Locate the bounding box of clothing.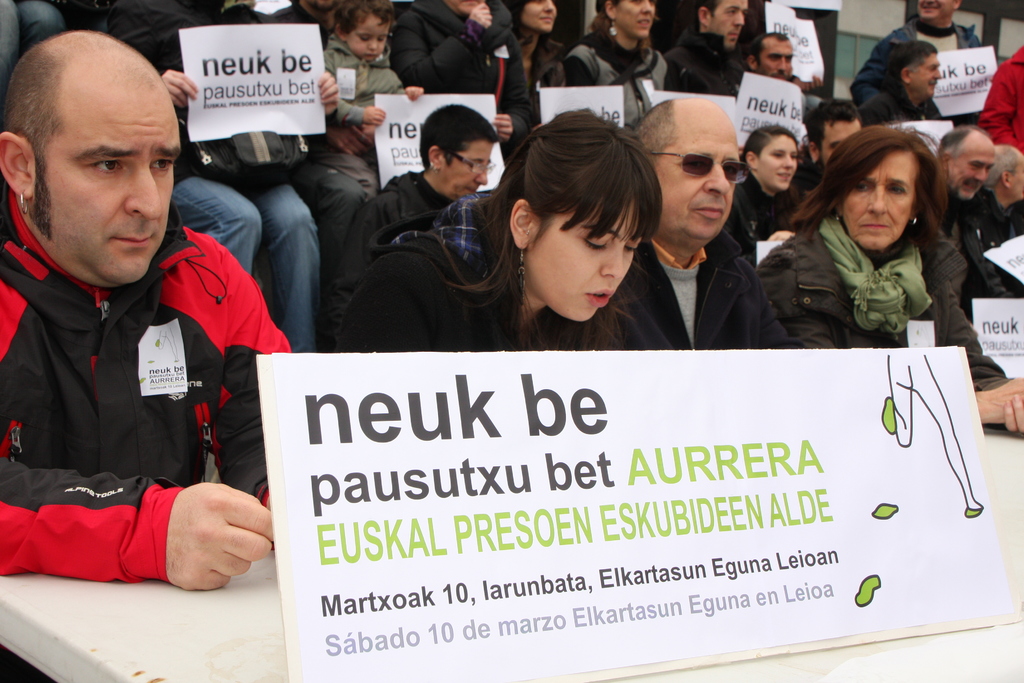
Bounding box: 319:34:408:200.
